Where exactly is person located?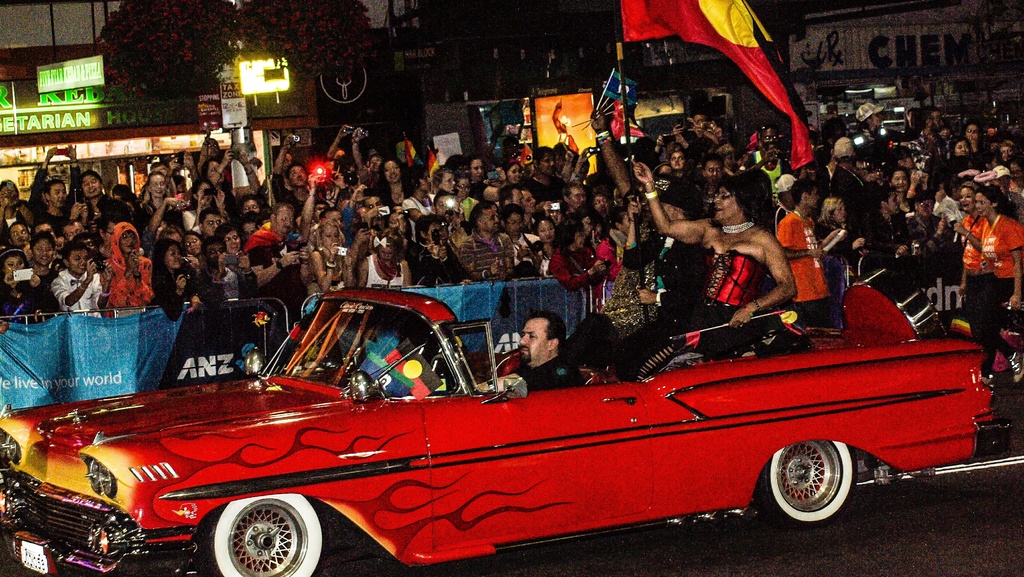
Its bounding box is select_region(966, 187, 1023, 391).
